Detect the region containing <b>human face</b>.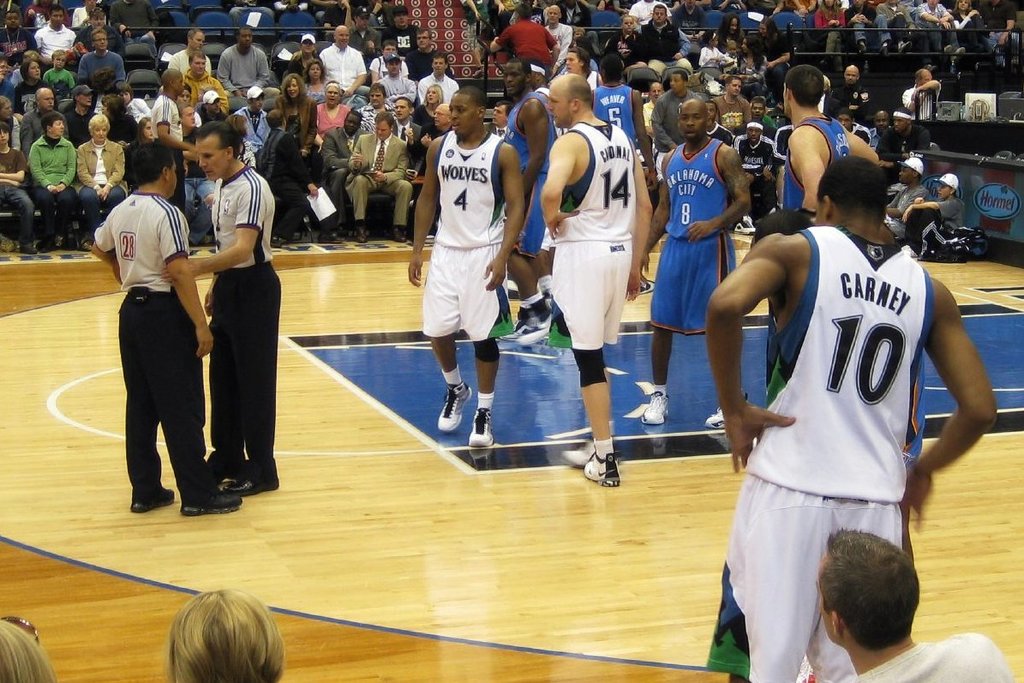
x1=679 y1=108 x2=705 y2=146.
